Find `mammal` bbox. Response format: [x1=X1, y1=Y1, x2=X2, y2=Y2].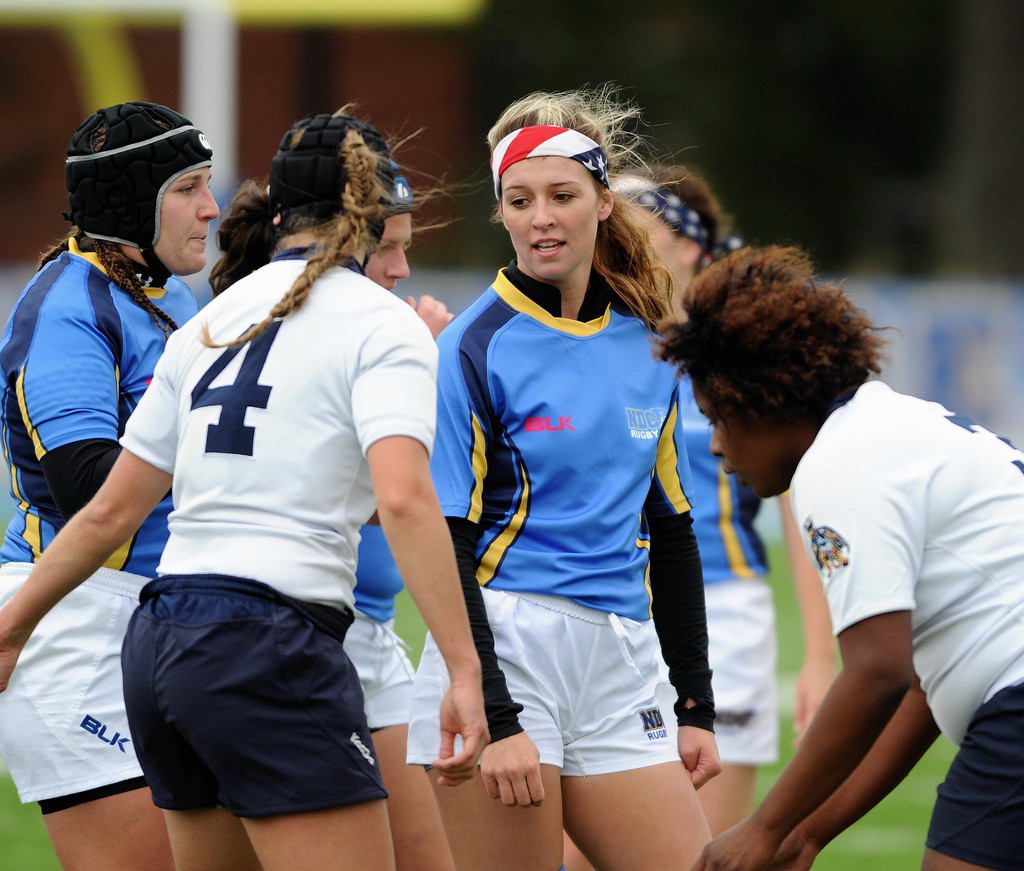
[x1=0, y1=100, x2=220, y2=870].
